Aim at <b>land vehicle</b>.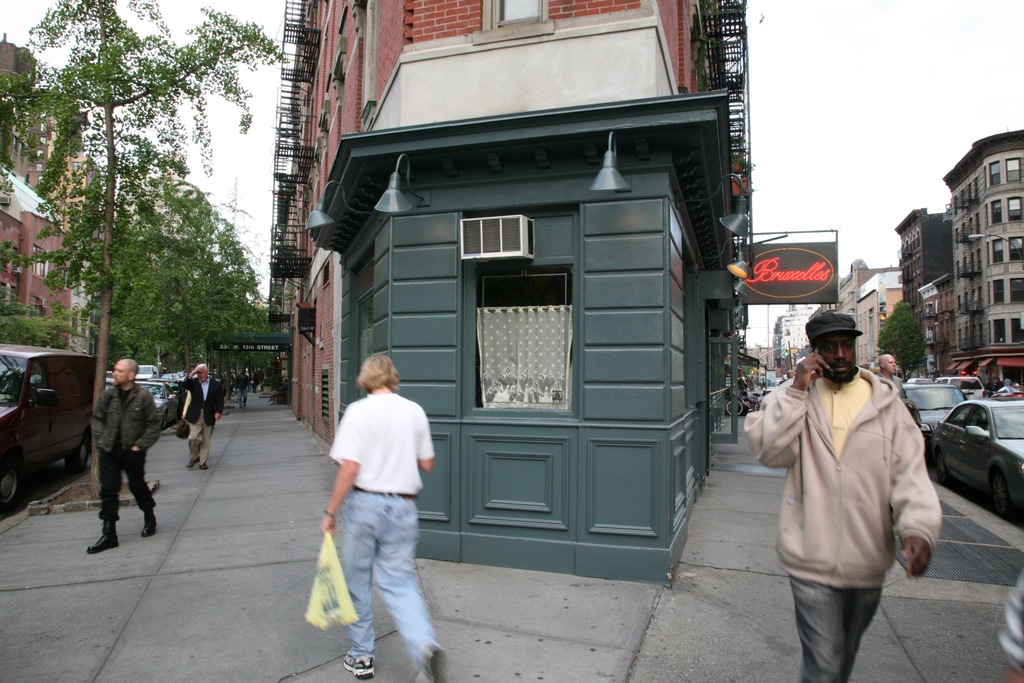
Aimed at pyautogui.locateOnScreen(950, 372, 991, 397).
